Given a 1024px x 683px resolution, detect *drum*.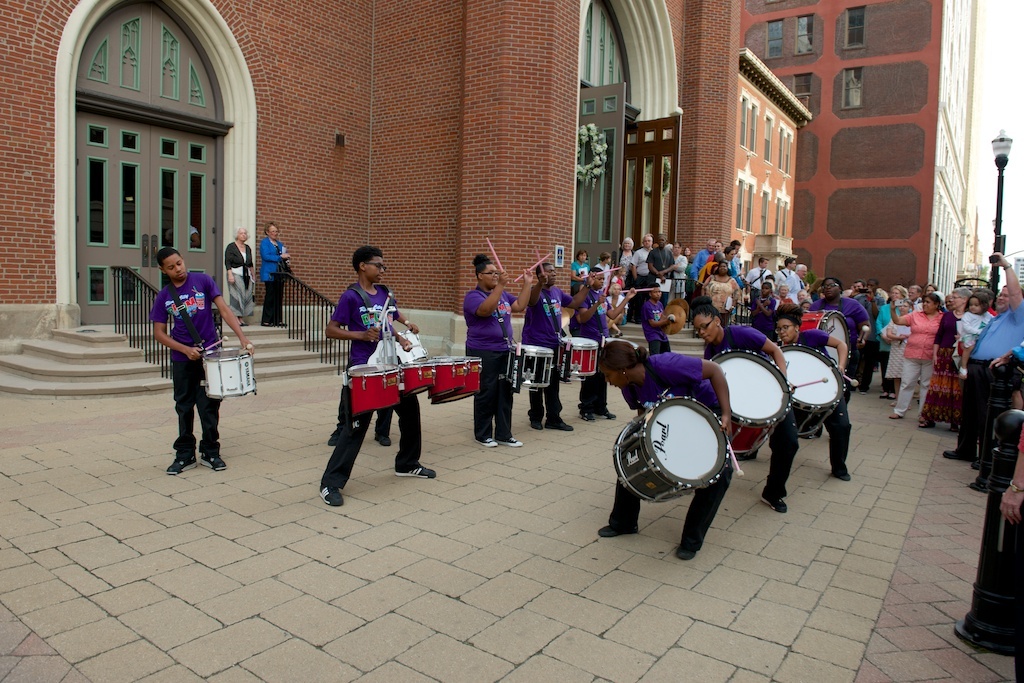
l=800, t=309, r=852, b=370.
